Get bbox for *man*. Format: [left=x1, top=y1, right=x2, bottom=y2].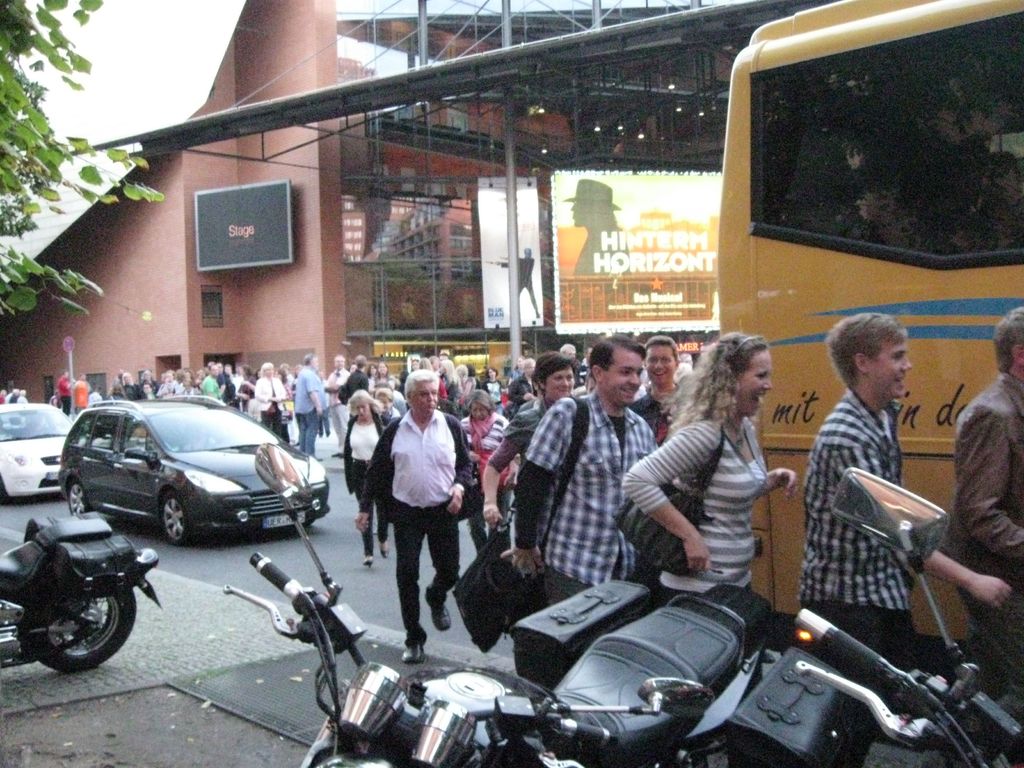
[left=294, top=349, right=326, bottom=460].
